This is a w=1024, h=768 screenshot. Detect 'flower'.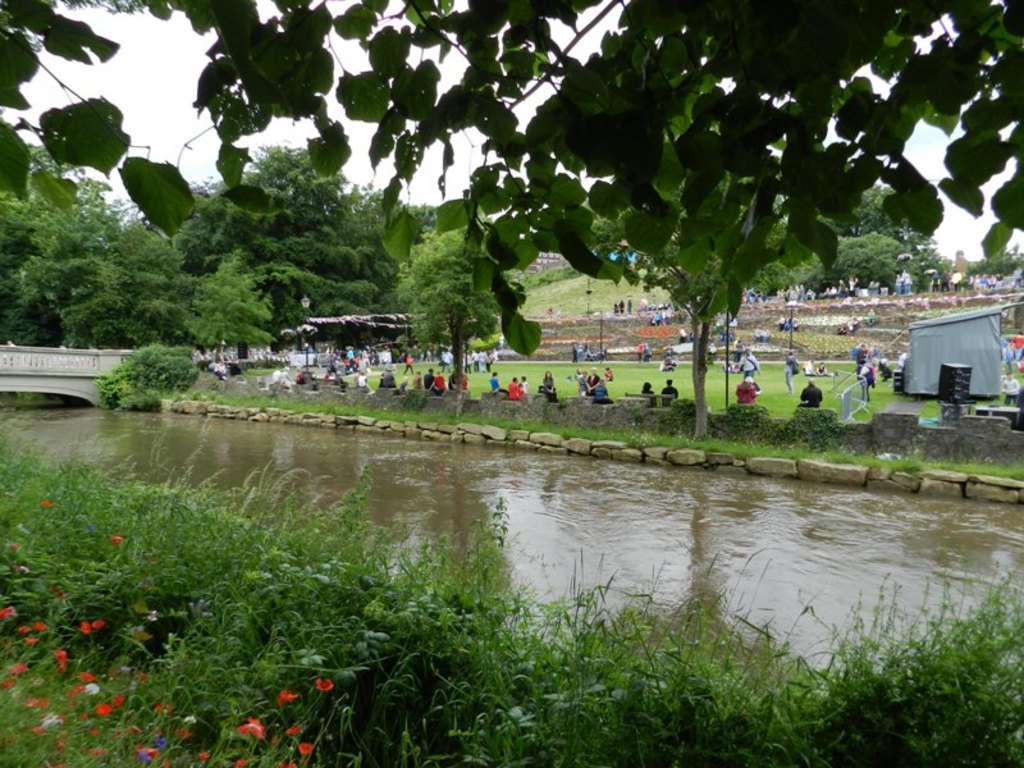
<region>183, 723, 196, 740</region>.
